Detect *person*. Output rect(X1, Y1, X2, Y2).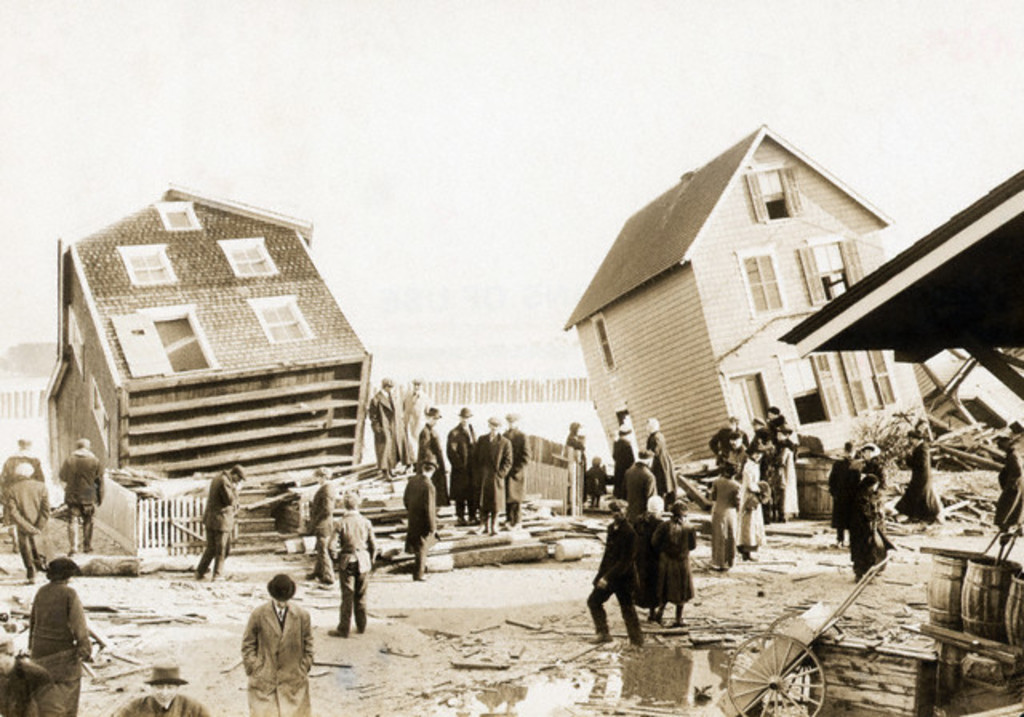
rect(403, 455, 442, 586).
